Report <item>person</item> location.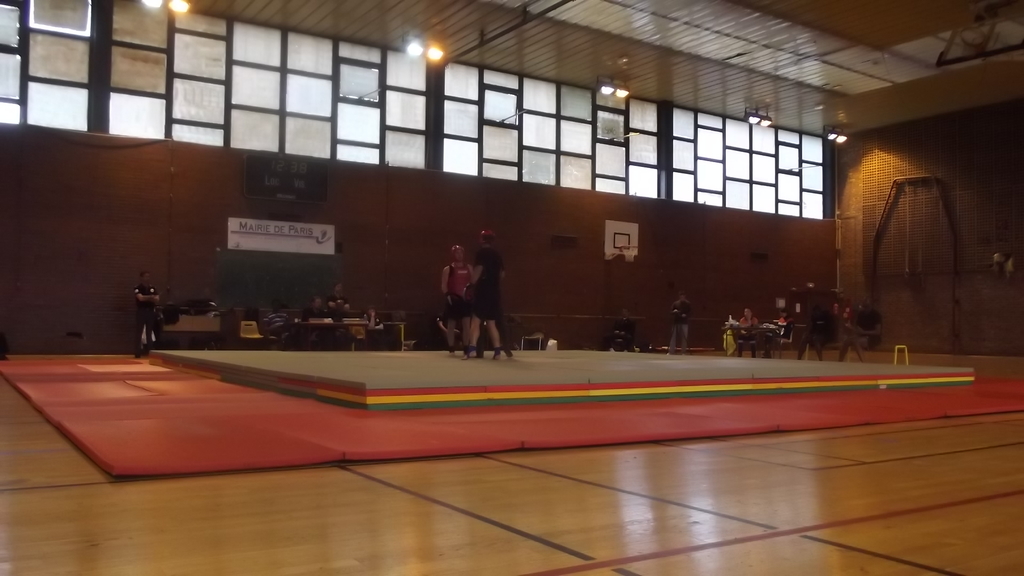
Report: l=327, t=284, r=349, b=316.
